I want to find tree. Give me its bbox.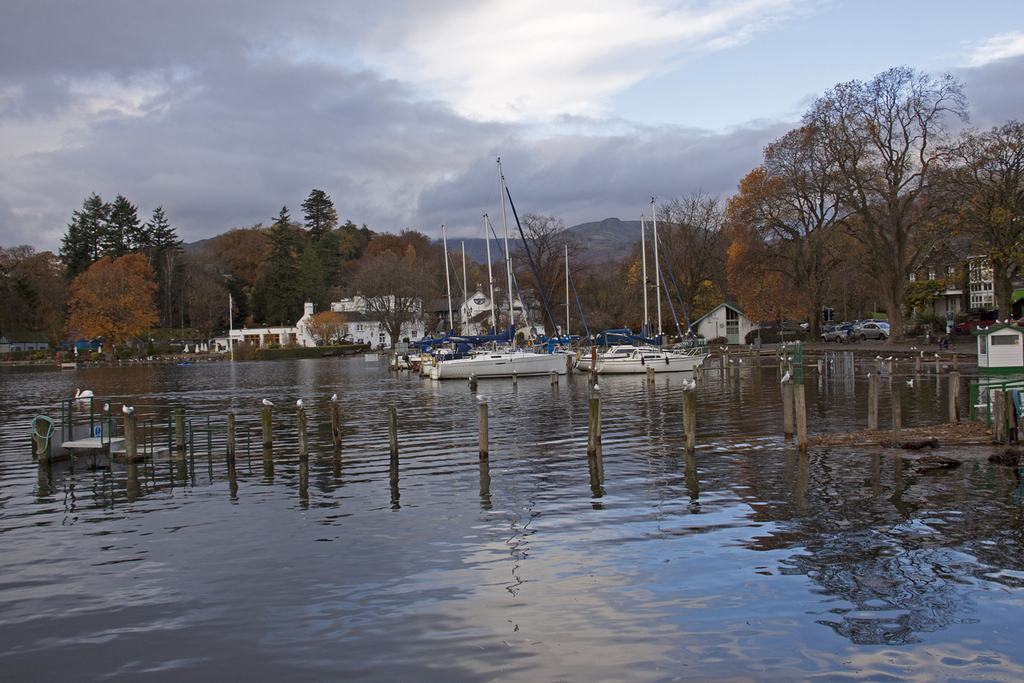
crop(349, 255, 440, 346).
